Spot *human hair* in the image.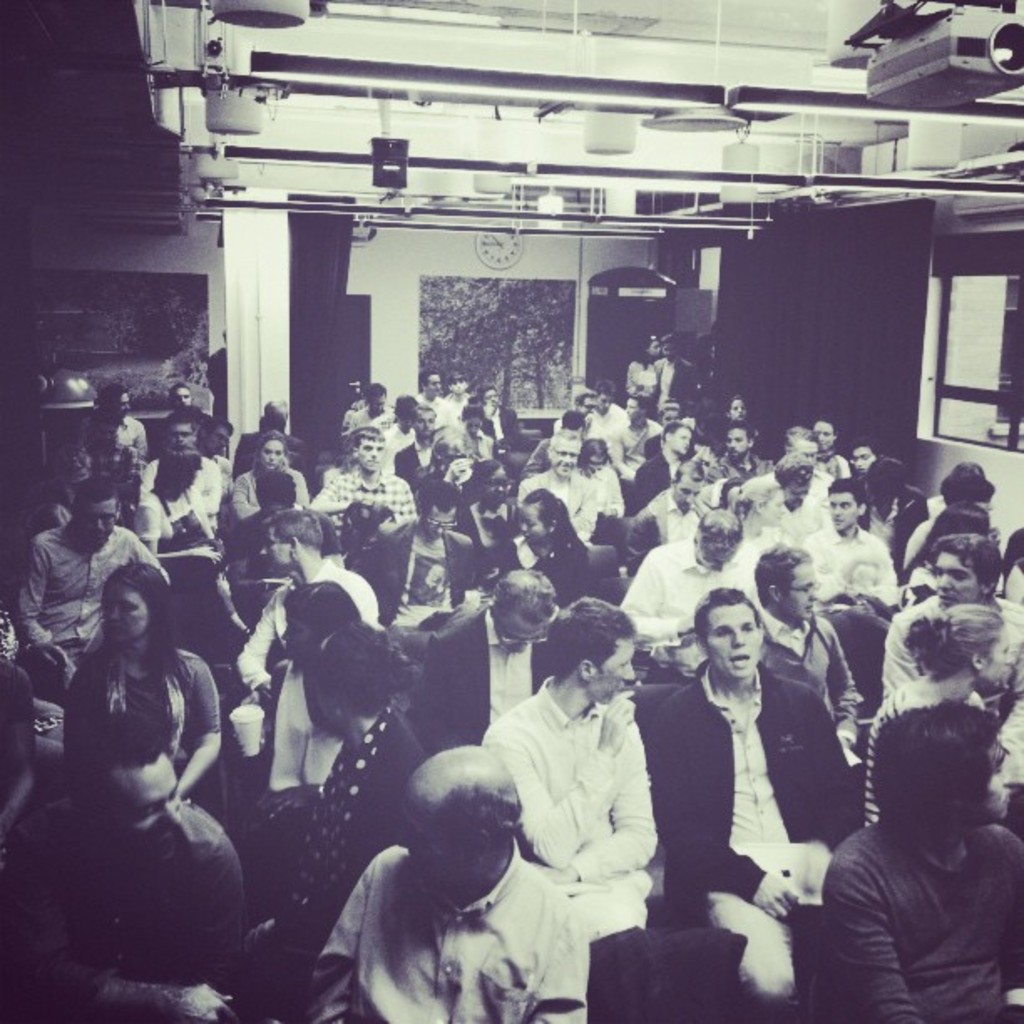
*human hair* found at left=492, top=564, right=567, bottom=641.
